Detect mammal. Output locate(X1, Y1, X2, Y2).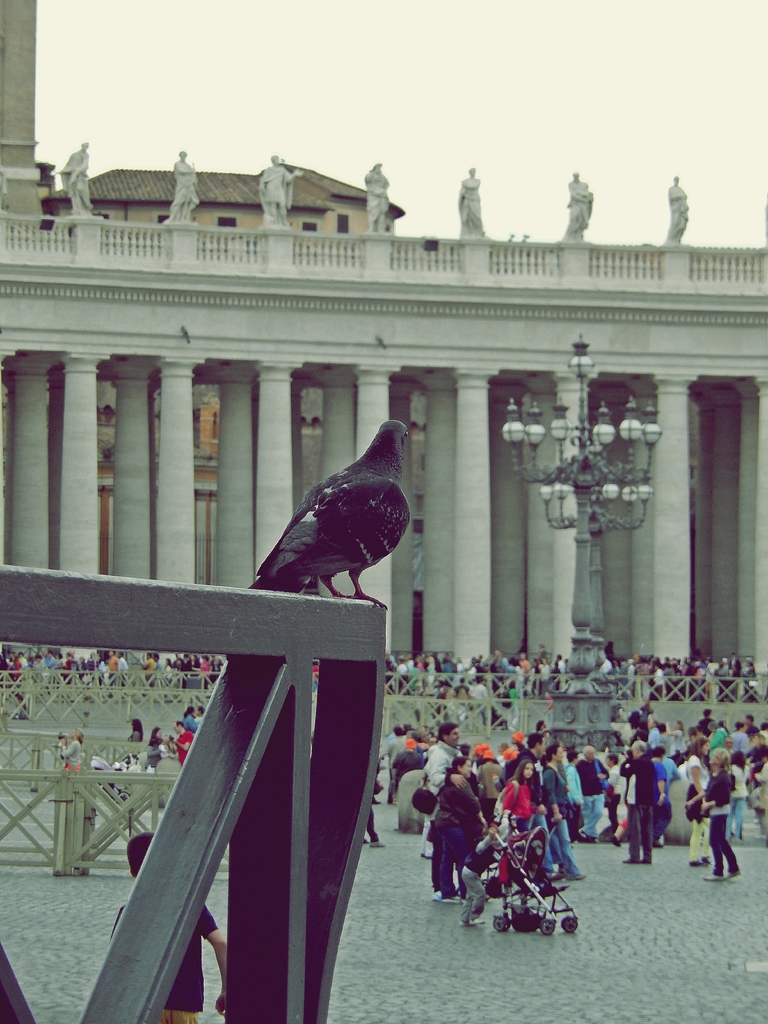
locate(148, 725, 164, 742).
